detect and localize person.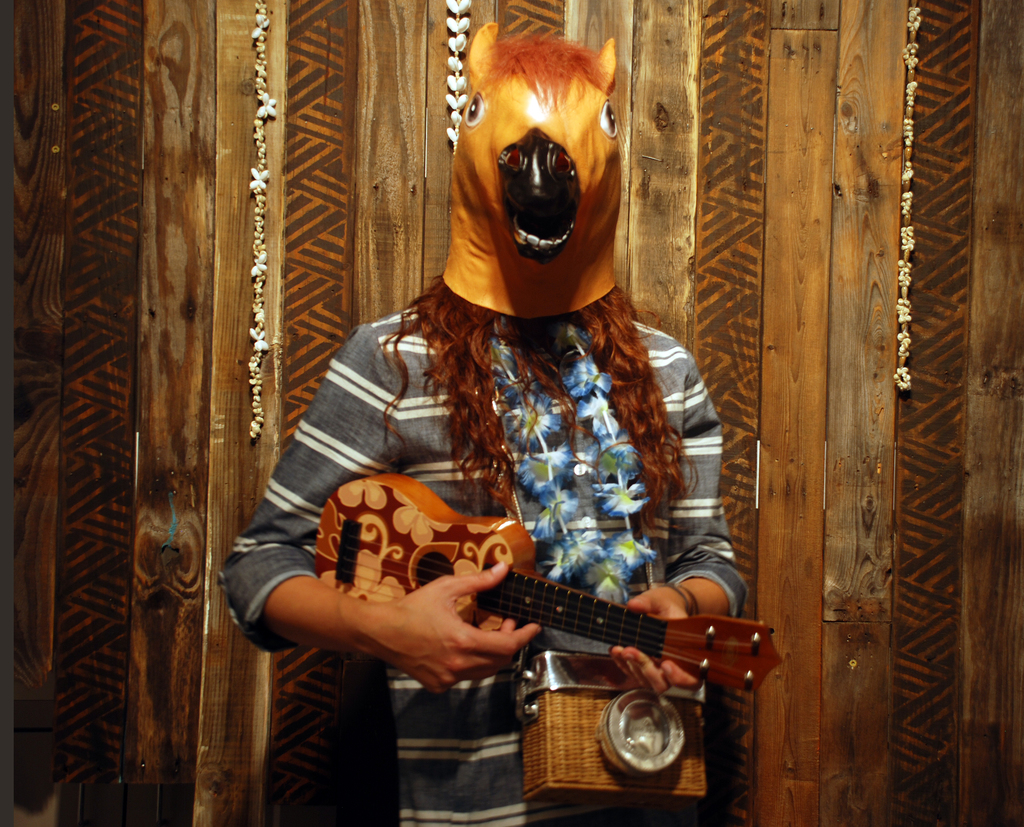
Localized at {"left": 284, "top": 65, "right": 769, "bottom": 792}.
